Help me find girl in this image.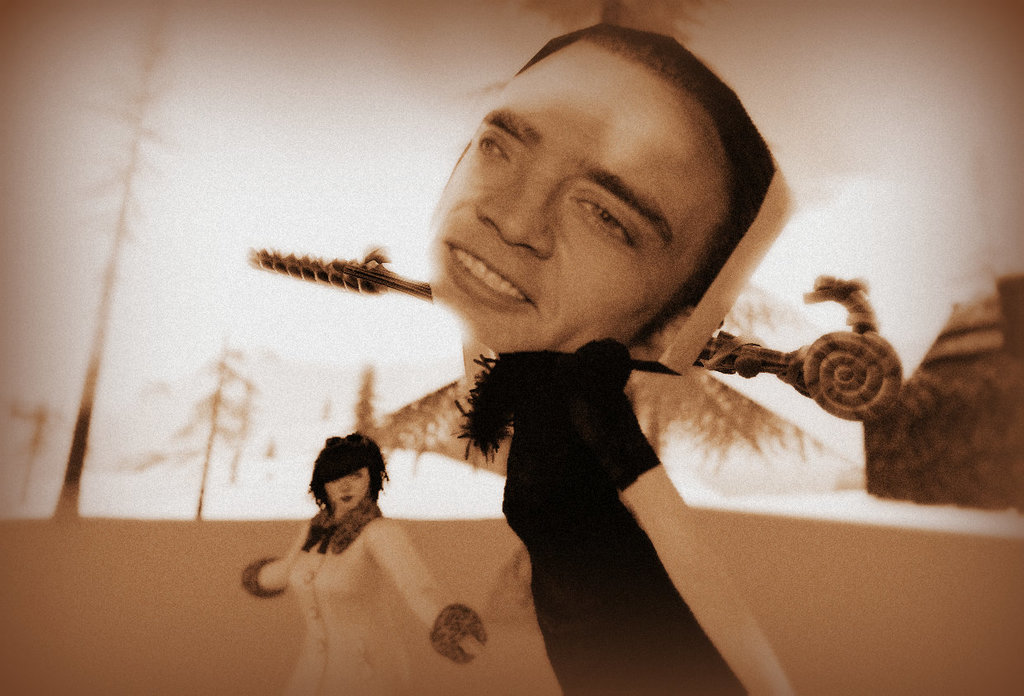
Found it: left=234, top=430, right=488, bottom=695.
